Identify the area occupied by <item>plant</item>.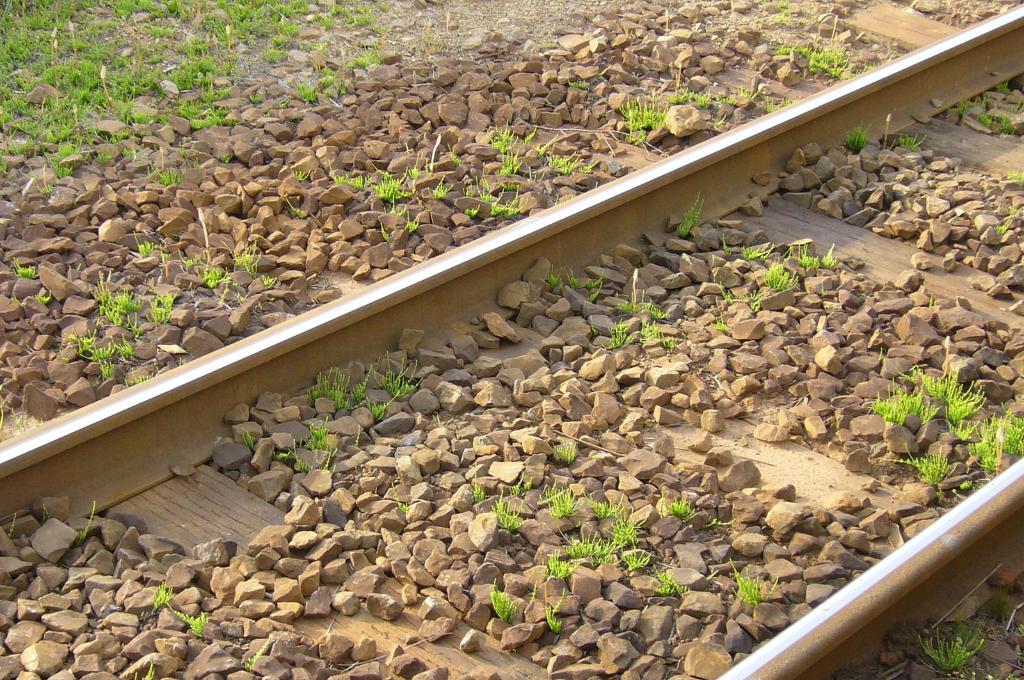
Area: Rect(391, 486, 406, 511).
